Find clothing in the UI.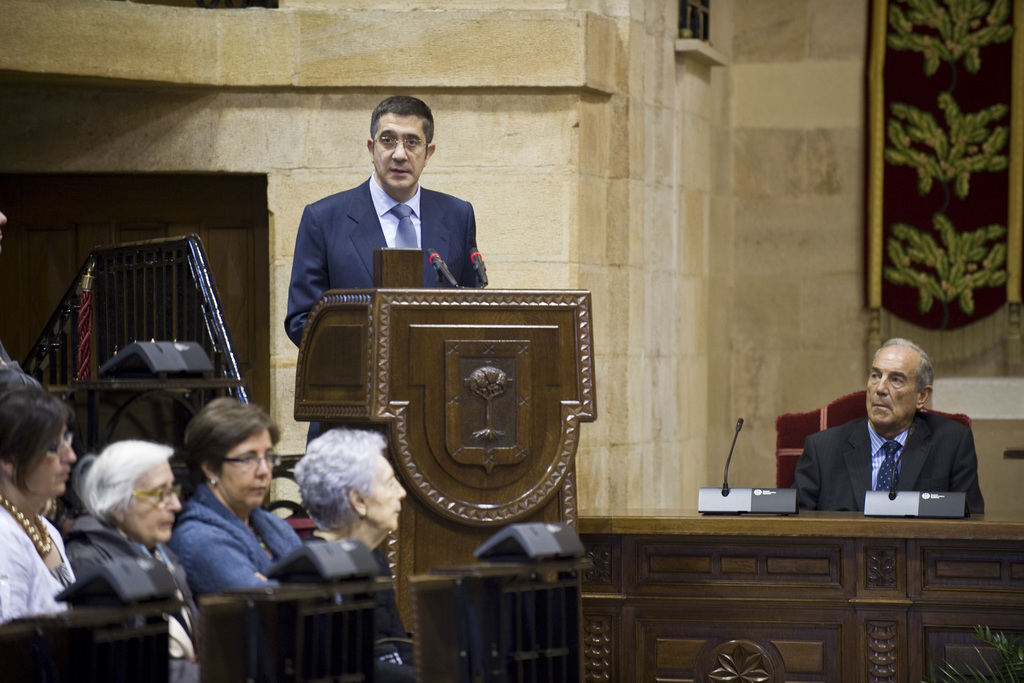
UI element at [166, 483, 297, 599].
